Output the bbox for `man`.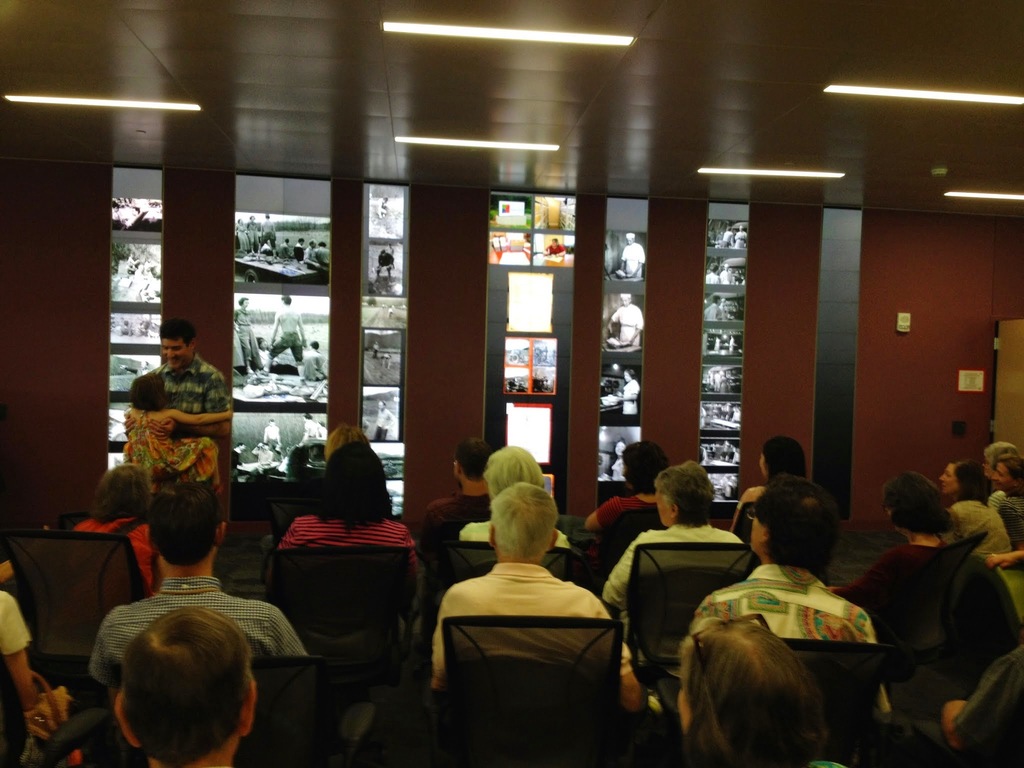
[260, 292, 310, 373].
